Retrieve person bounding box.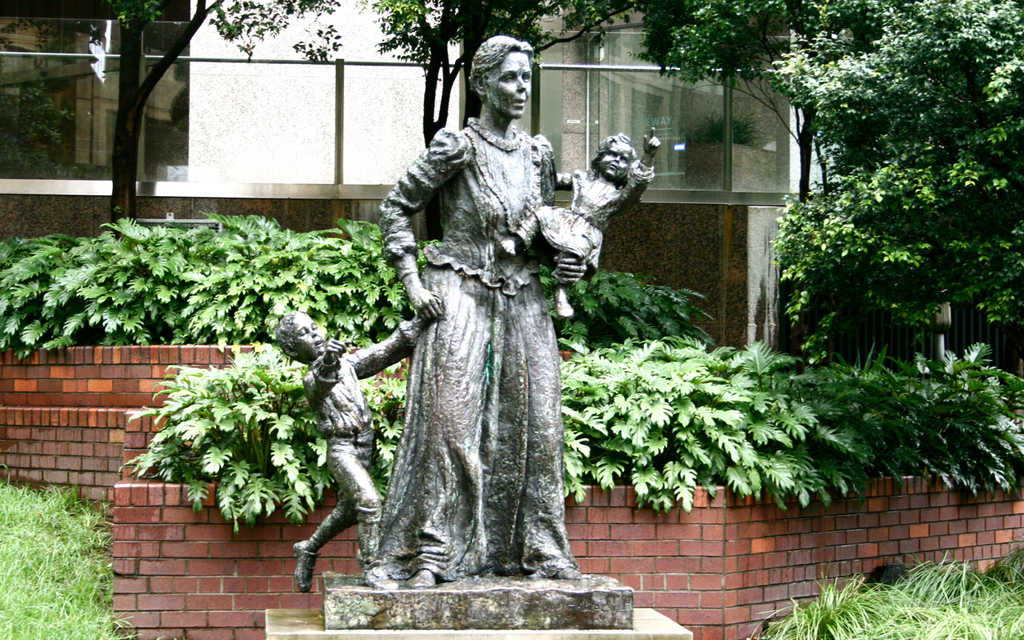
Bounding box: [x1=378, y1=34, x2=589, y2=593].
